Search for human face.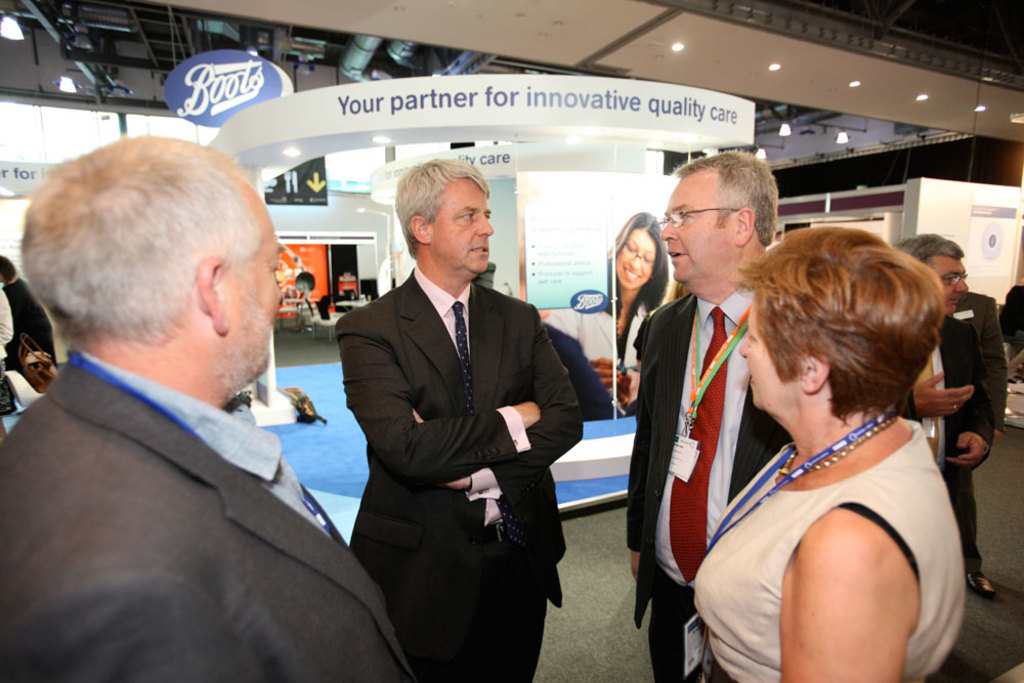
Found at 432:179:497:275.
